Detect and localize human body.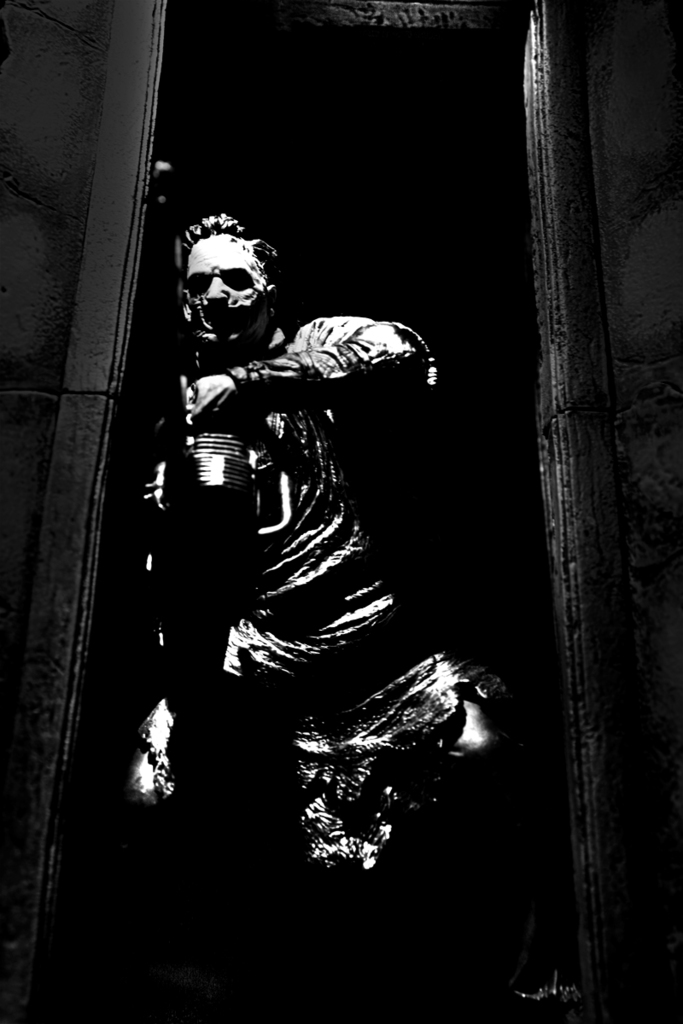
Localized at x1=102, y1=171, x2=468, y2=980.
